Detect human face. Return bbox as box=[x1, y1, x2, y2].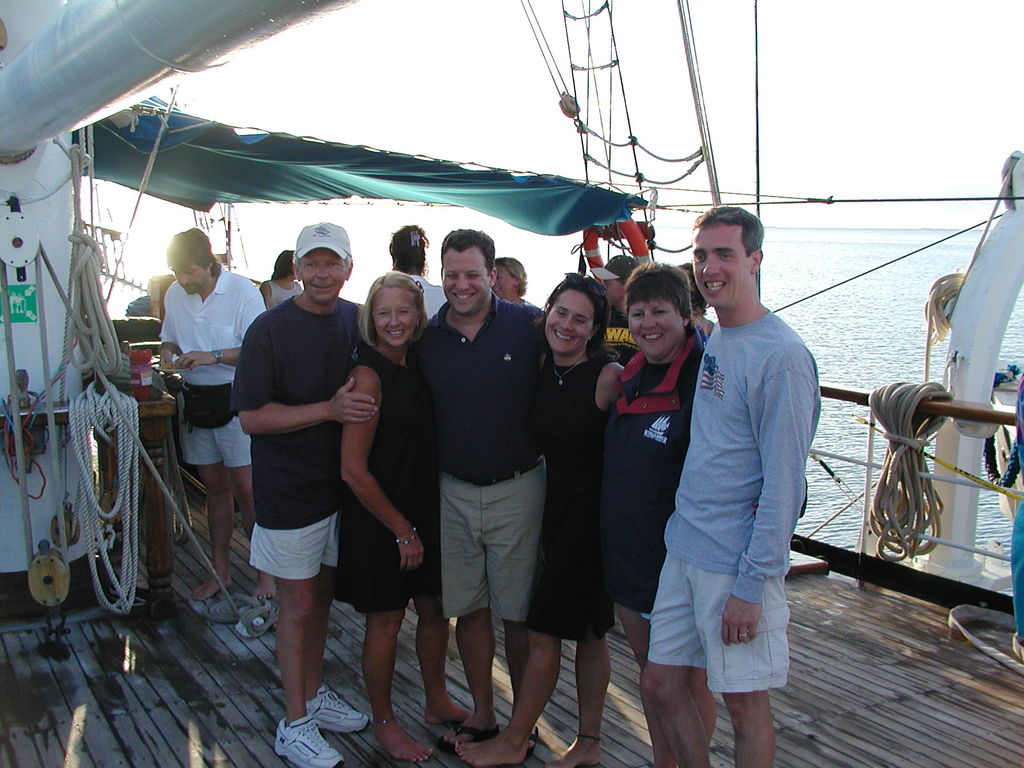
box=[685, 214, 757, 312].
